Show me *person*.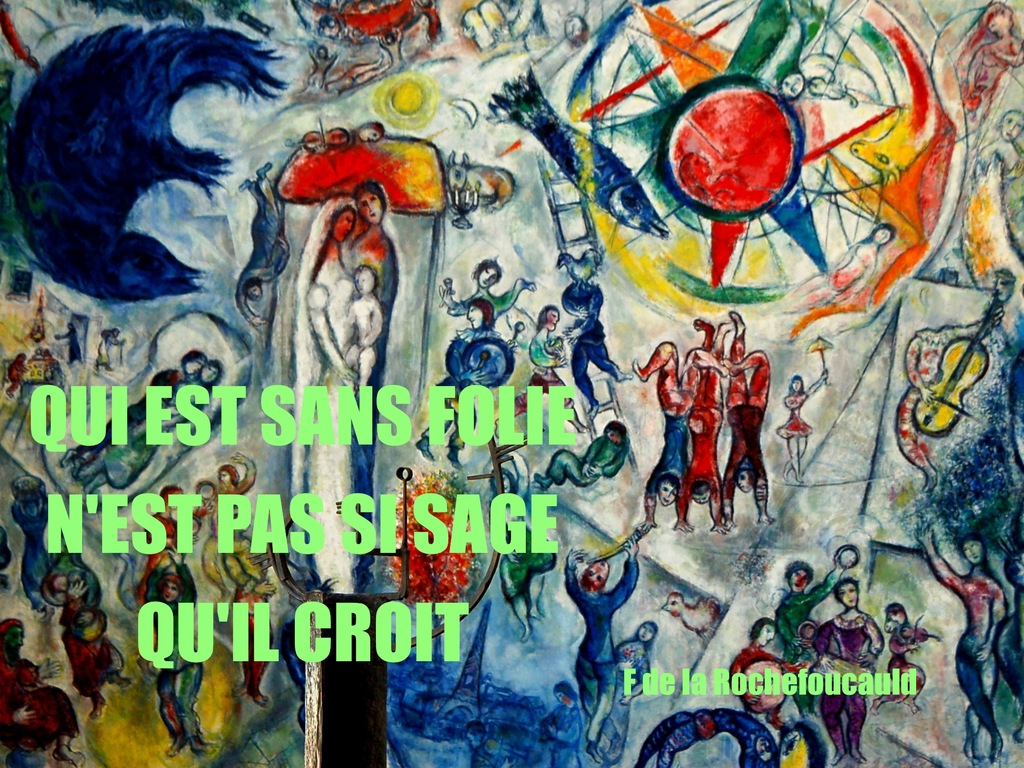
*person* is here: box=[774, 558, 842, 721].
